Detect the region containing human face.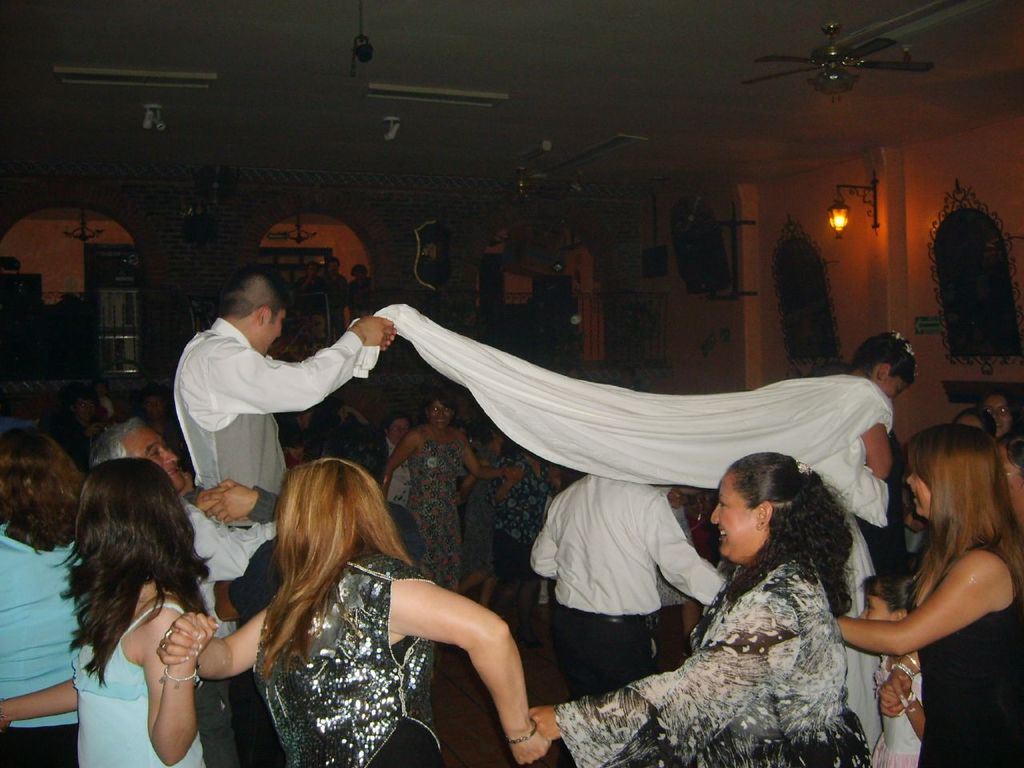
x1=426, y1=398, x2=452, y2=426.
